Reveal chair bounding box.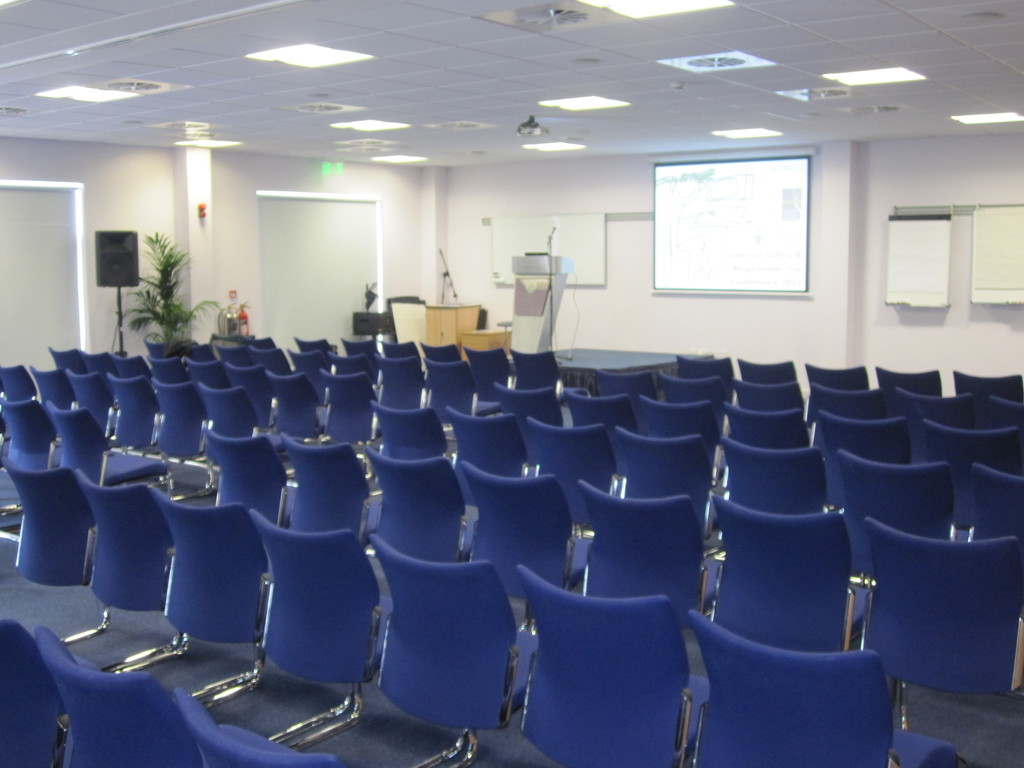
Revealed: 990, 396, 1023, 439.
